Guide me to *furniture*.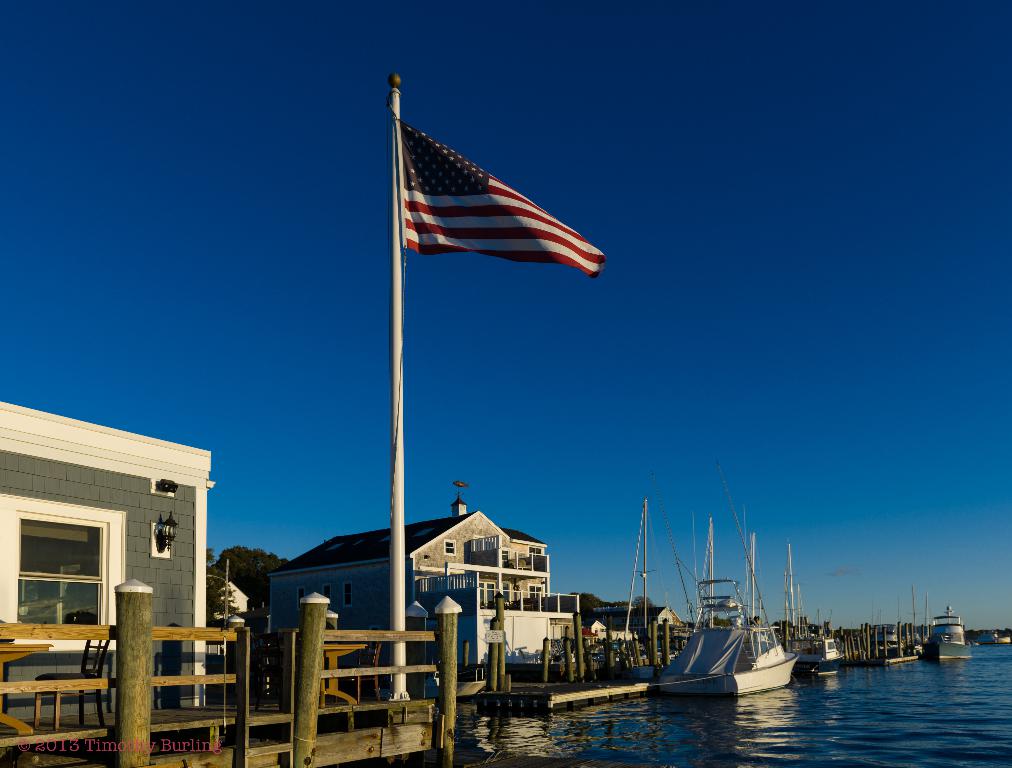
Guidance: {"x1": 254, "y1": 631, "x2": 285, "y2": 712}.
